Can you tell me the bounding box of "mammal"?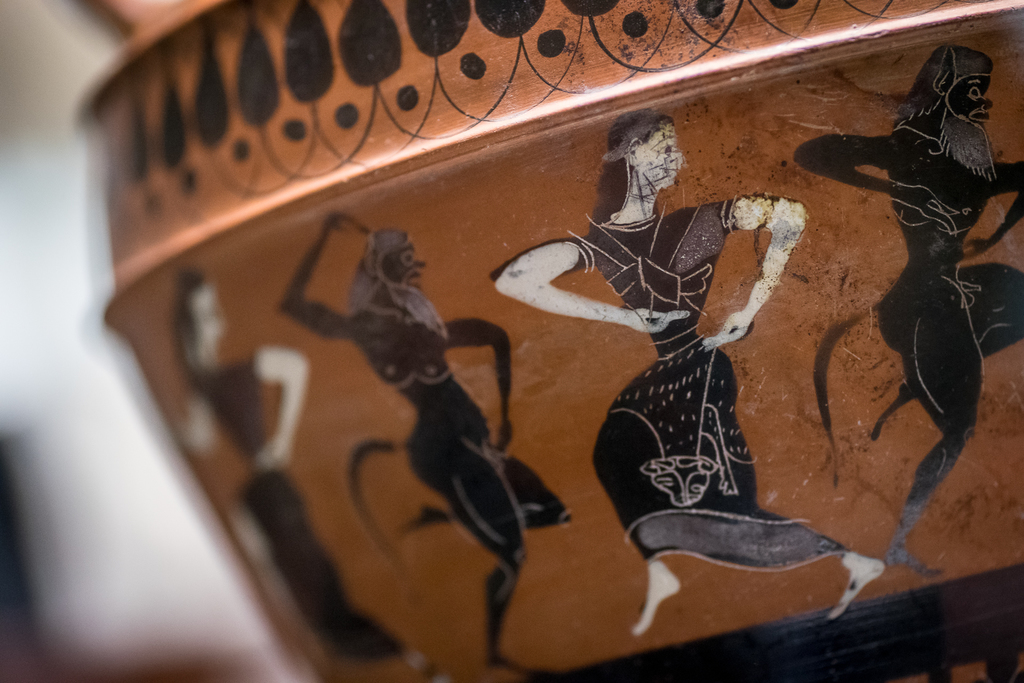
{"x1": 274, "y1": 207, "x2": 573, "y2": 677}.
